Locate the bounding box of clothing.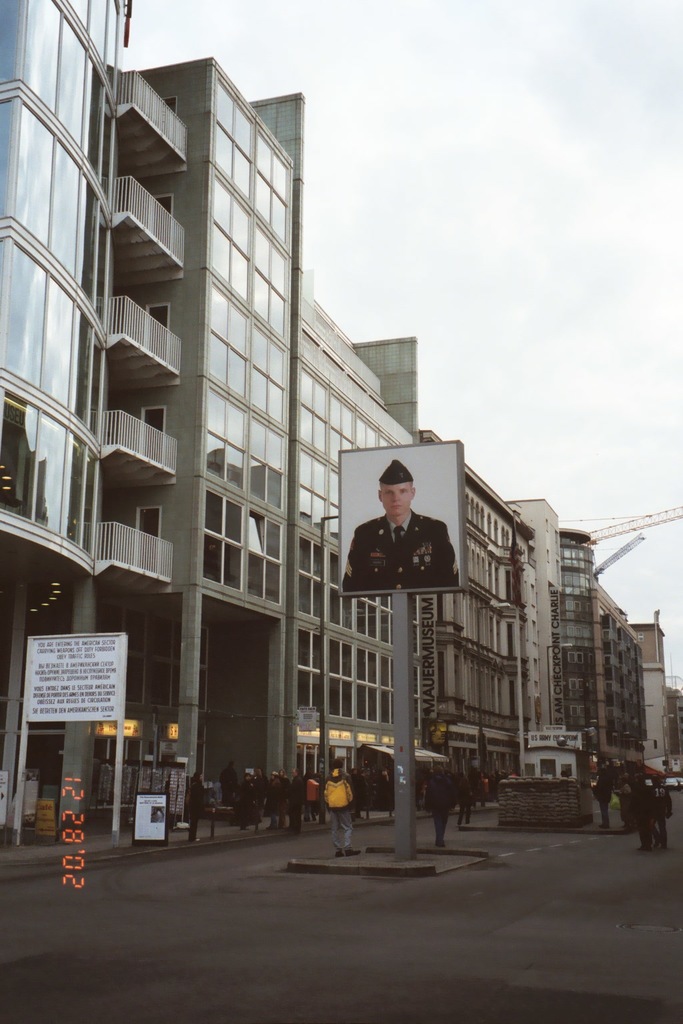
Bounding box: locate(285, 778, 307, 831).
